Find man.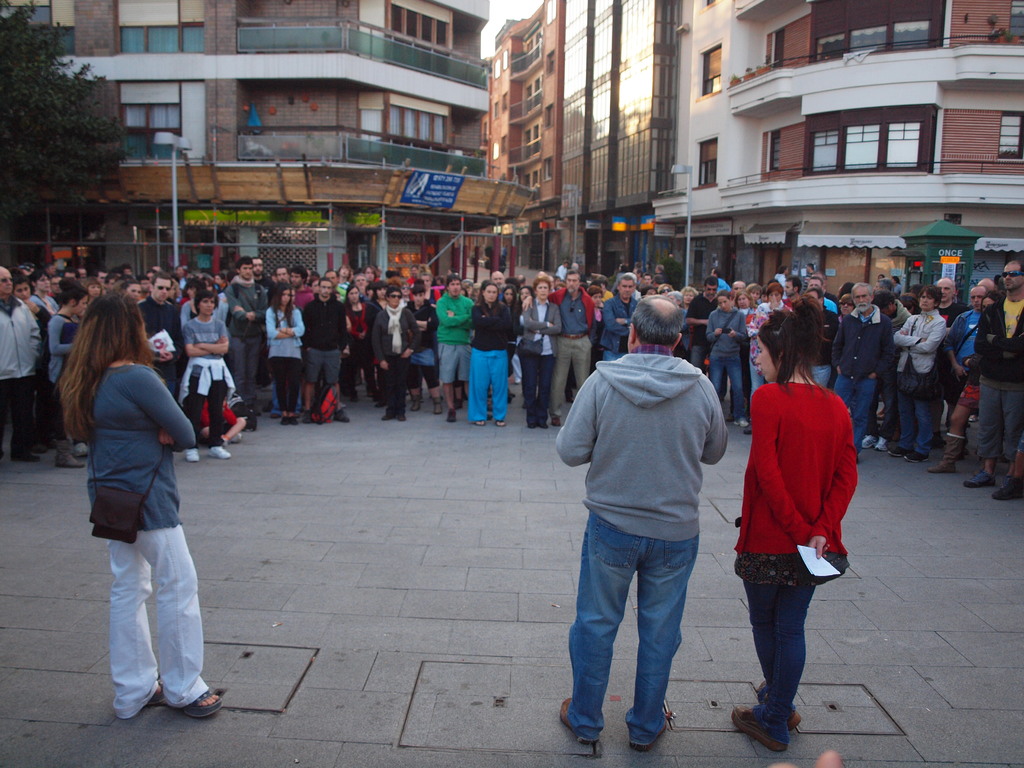
[x1=138, y1=273, x2=189, y2=450].
